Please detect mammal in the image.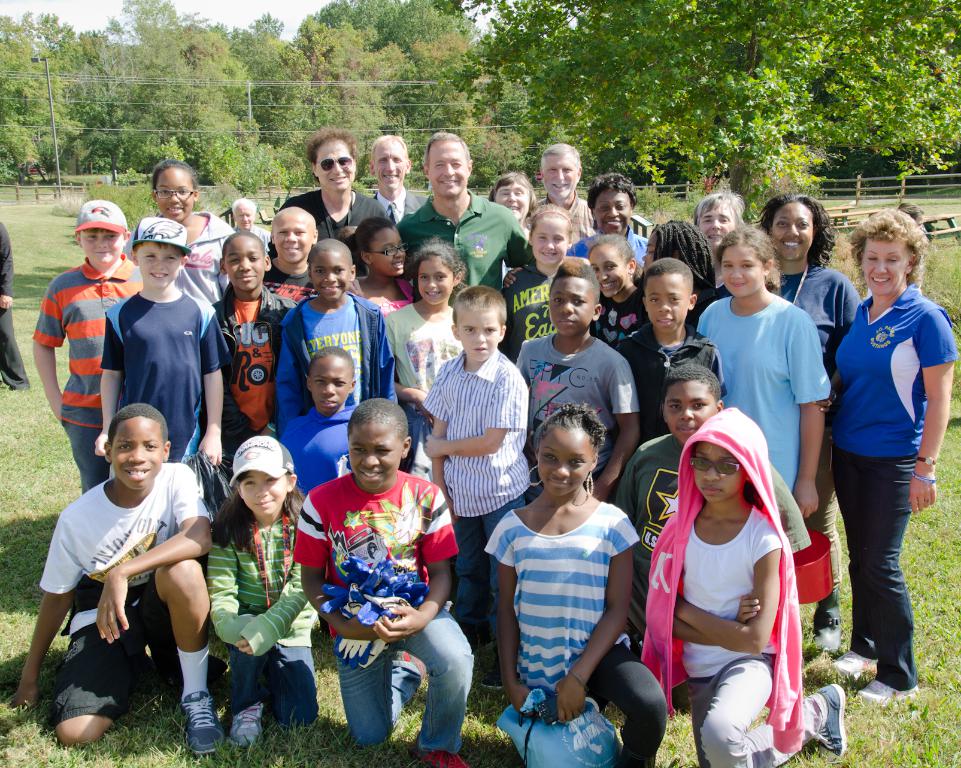
(616, 259, 723, 446).
